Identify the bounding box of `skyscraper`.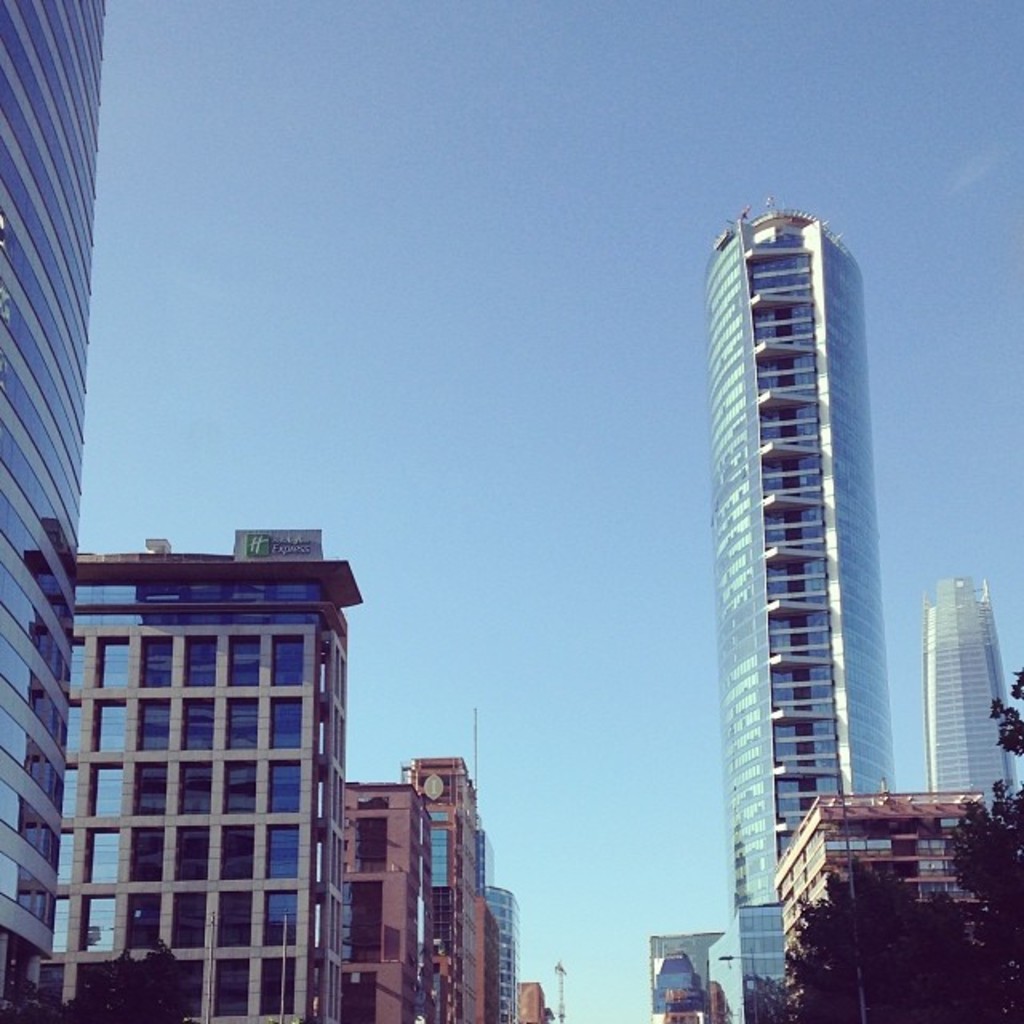
[left=0, top=0, right=112, bottom=1022].
